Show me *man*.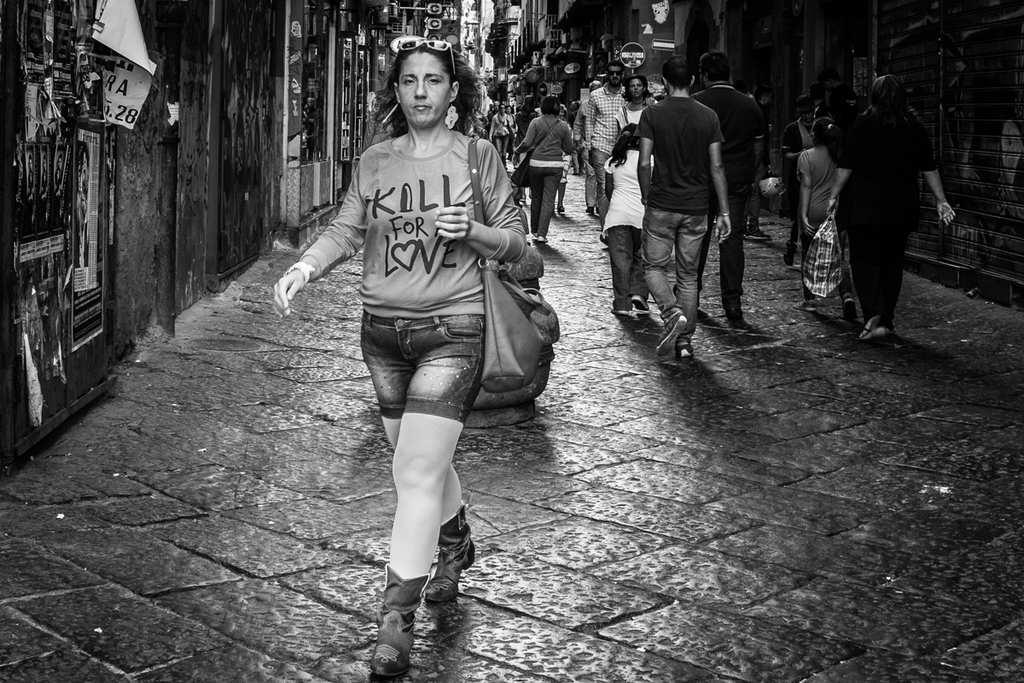
*man* is here: 632:55:734:359.
